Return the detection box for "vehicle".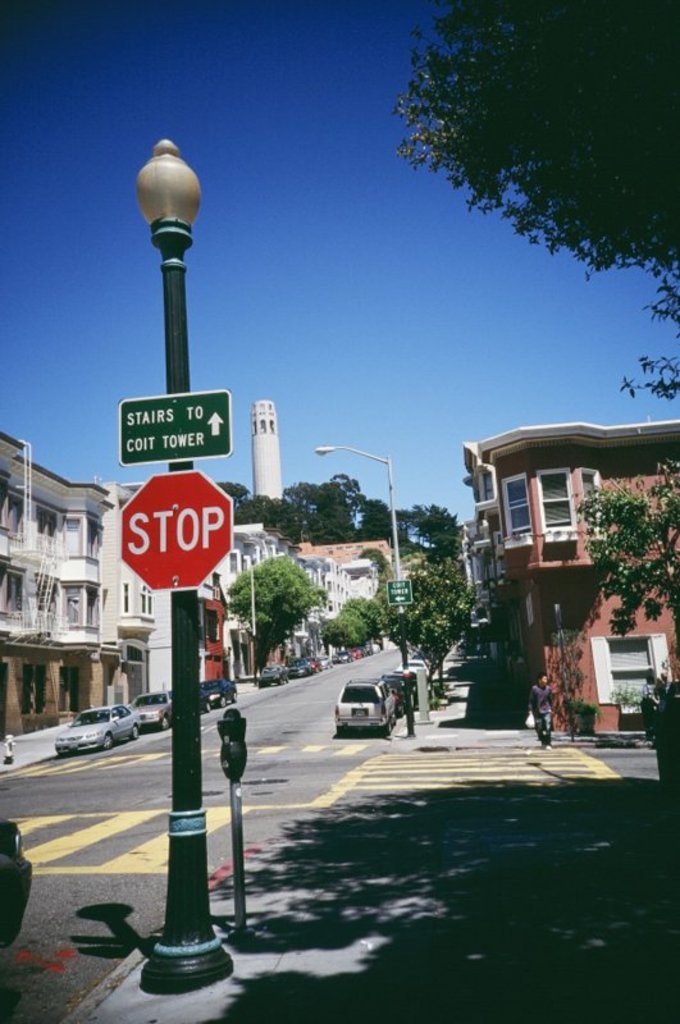
334, 678, 400, 745.
